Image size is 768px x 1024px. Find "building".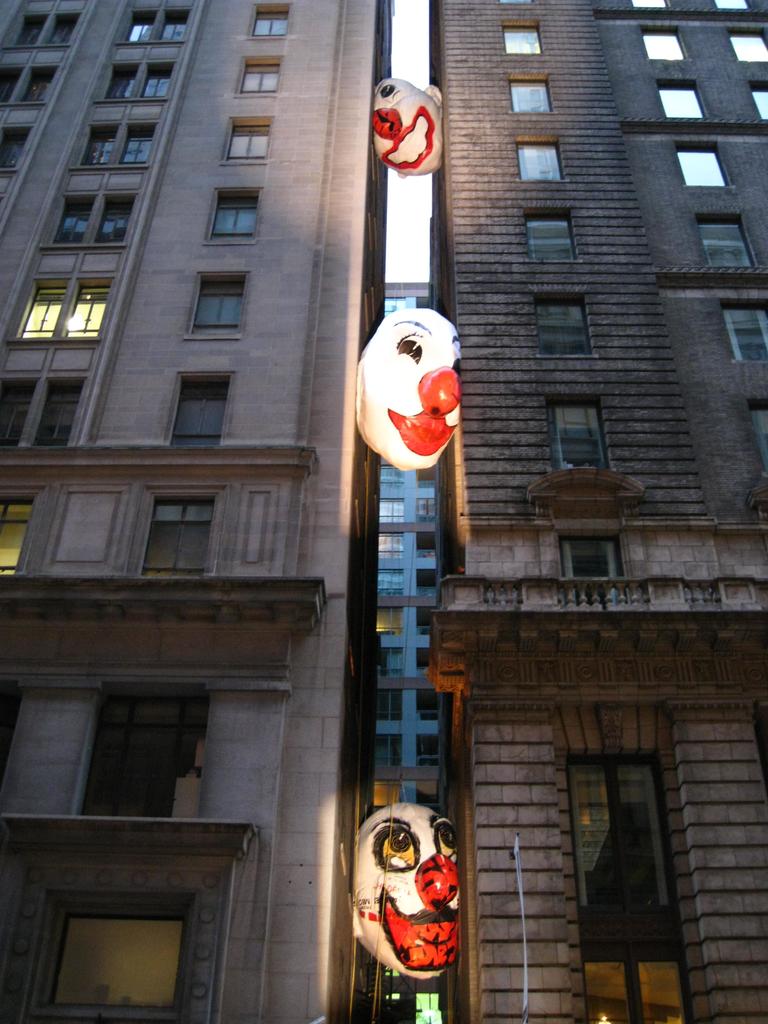
(x1=374, y1=278, x2=449, y2=1021).
